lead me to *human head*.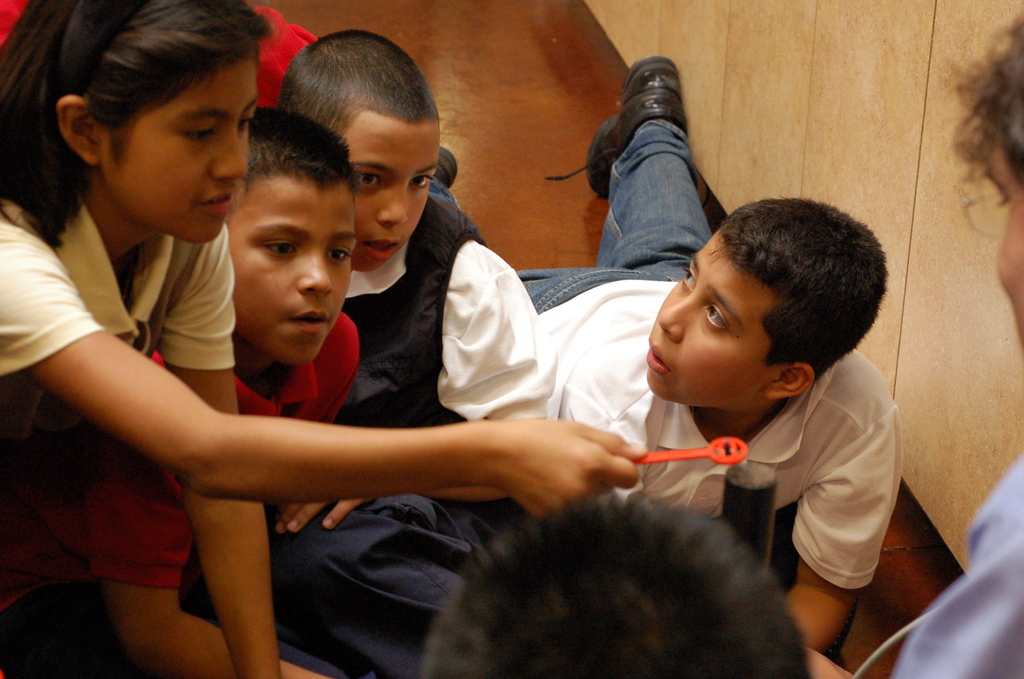
Lead to left=221, top=108, right=358, bottom=366.
